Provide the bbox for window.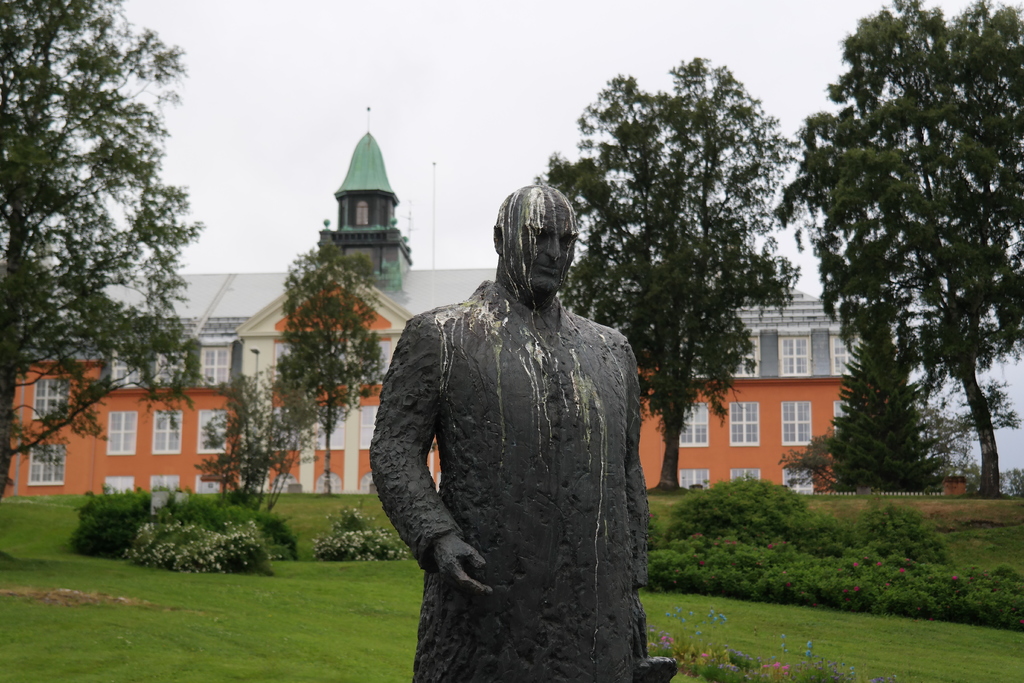
detection(778, 400, 811, 447).
